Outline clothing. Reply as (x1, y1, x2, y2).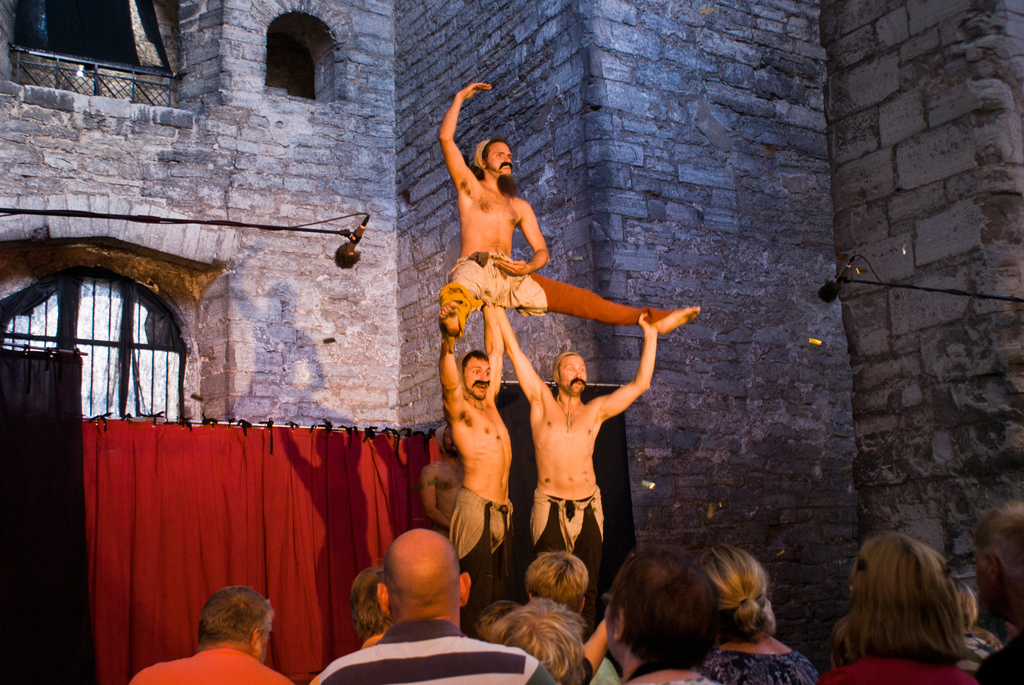
(446, 484, 511, 638).
